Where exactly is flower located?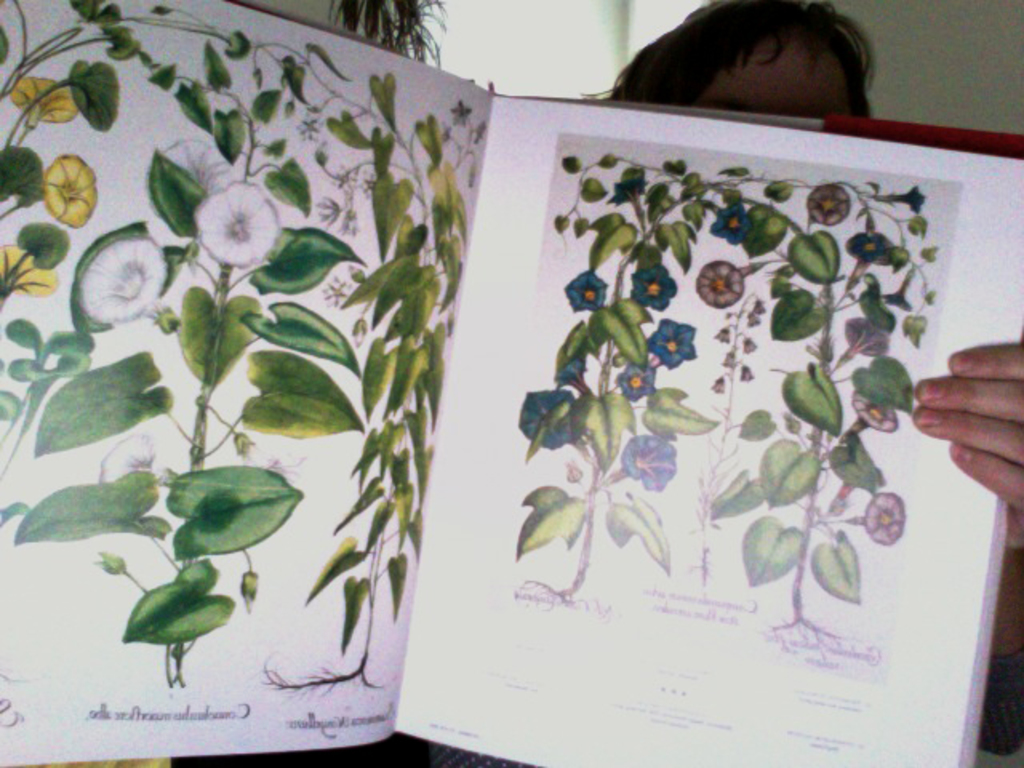
Its bounding box is (614,354,659,406).
